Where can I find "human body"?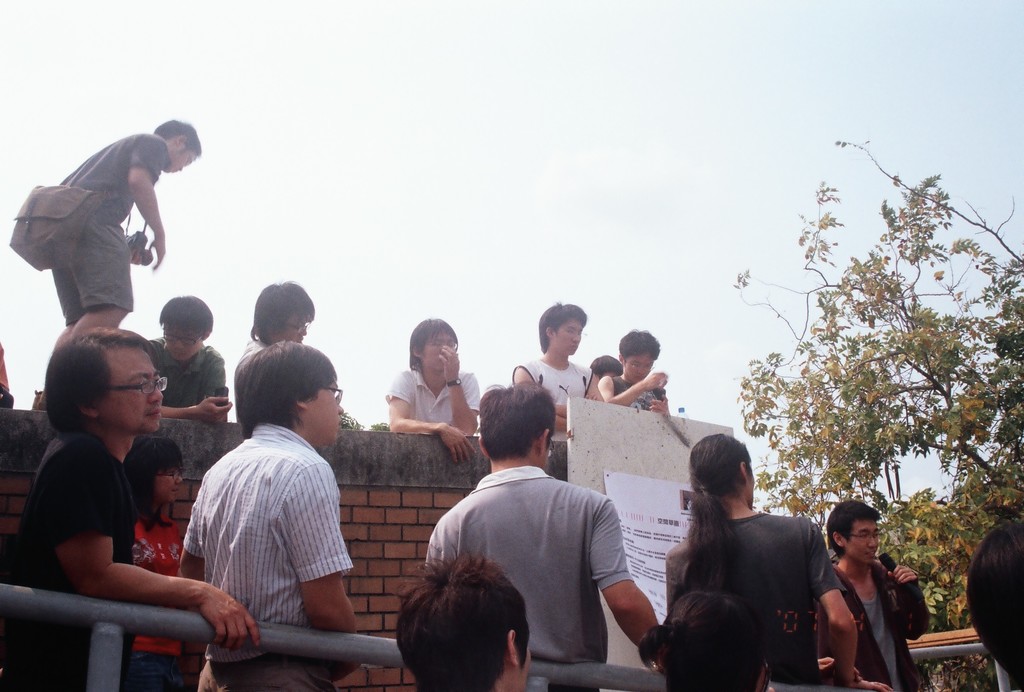
You can find it at bbox(172, 343, 357, 691).
